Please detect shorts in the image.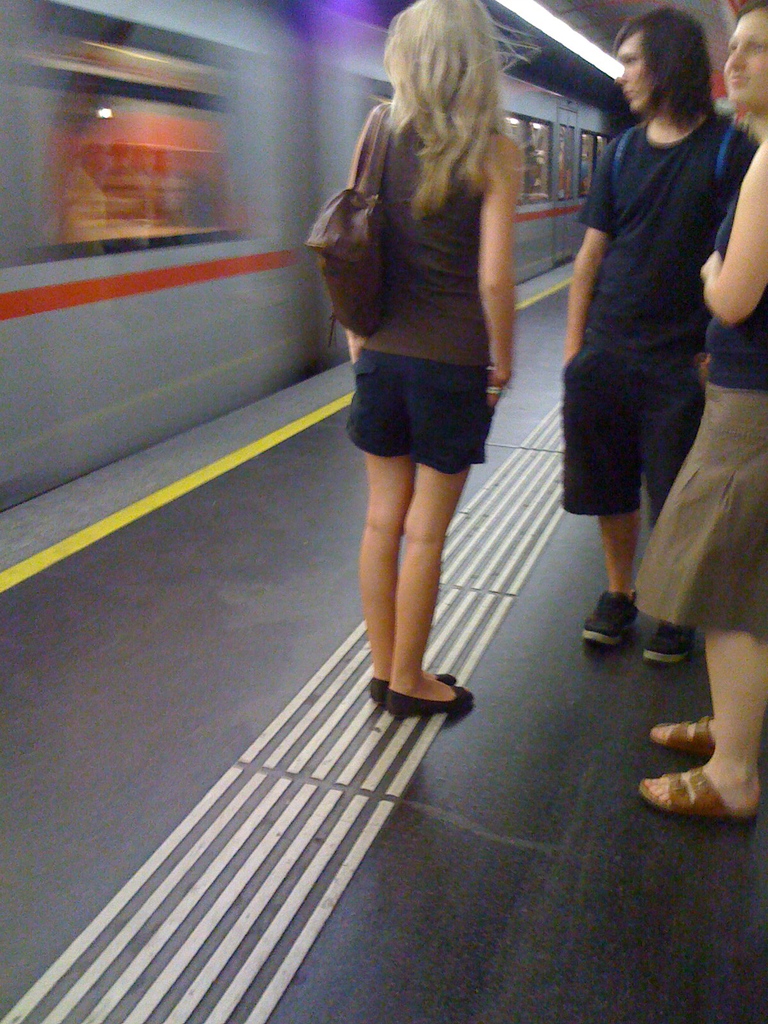
{"left": 355, "top": 340, "right": 501, "bottom": 479}.
